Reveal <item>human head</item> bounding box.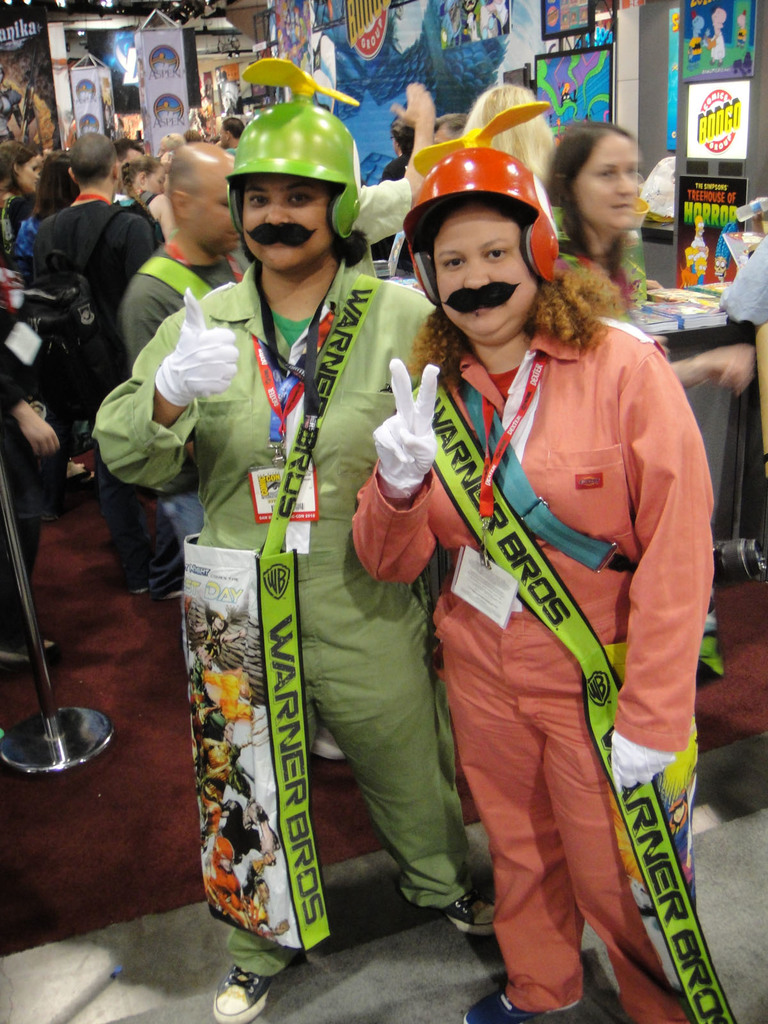
Revealed: bbox=(406, 143, 573, 341).
